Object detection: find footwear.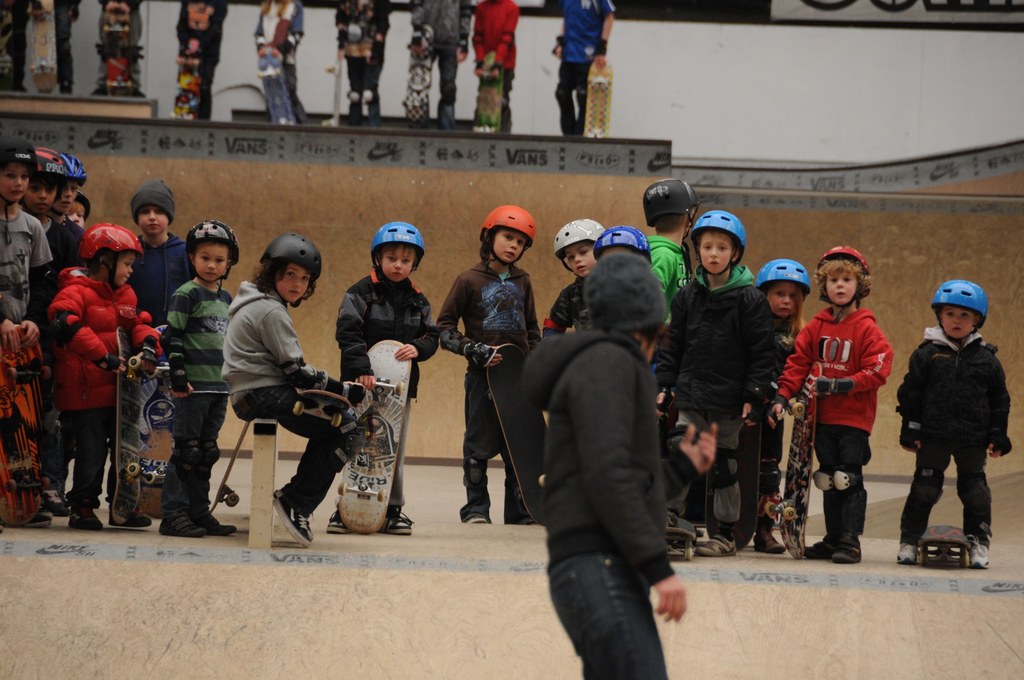
(753,526,791,551).
